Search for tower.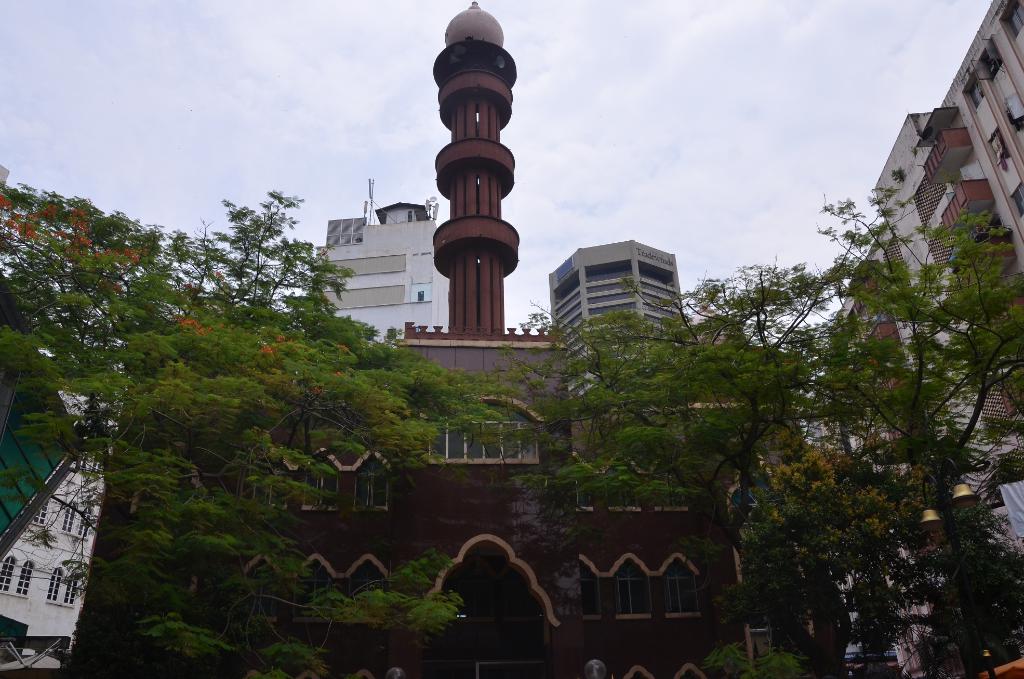
Found at 63/0/746/676.
